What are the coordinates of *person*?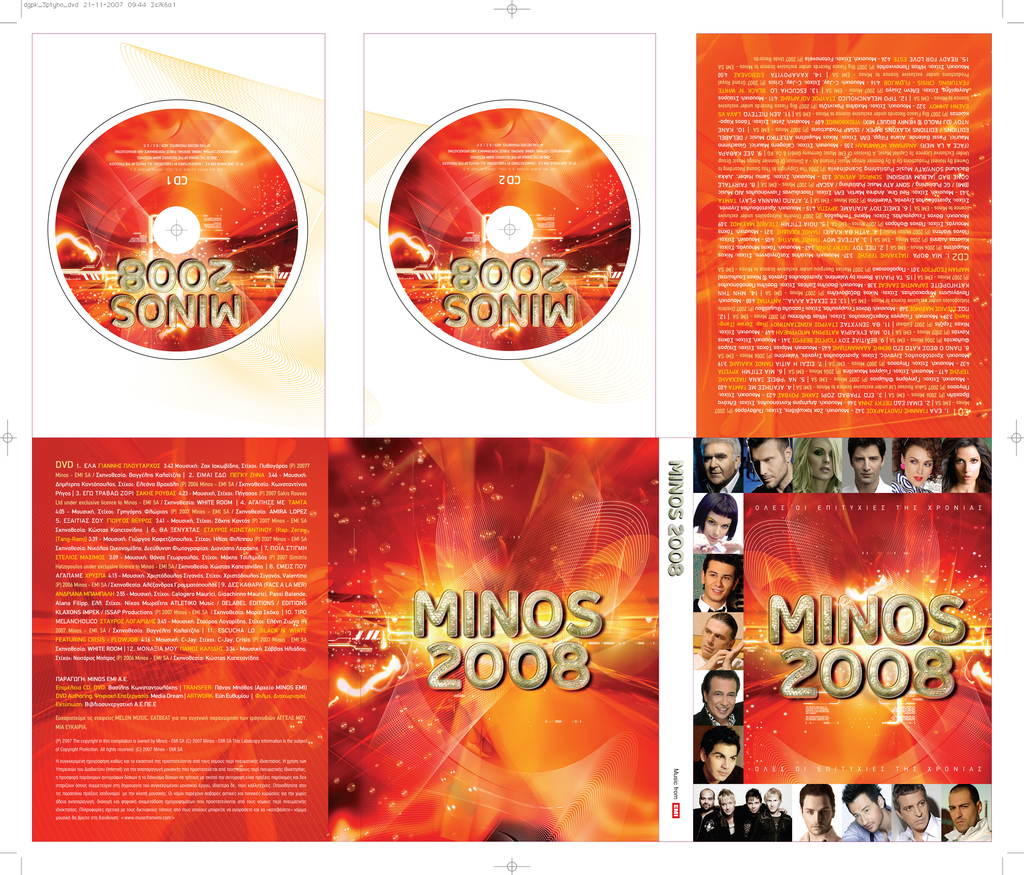
[696, 789, 718, 842].
